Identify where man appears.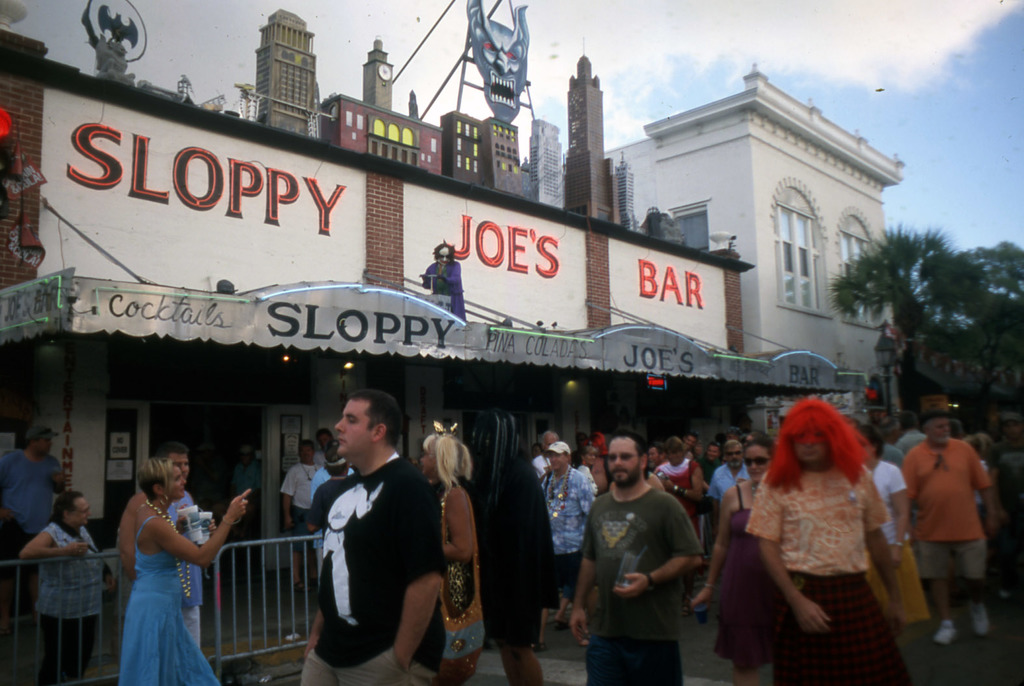
Appears at l=308, t=452, r=358, b=542.
